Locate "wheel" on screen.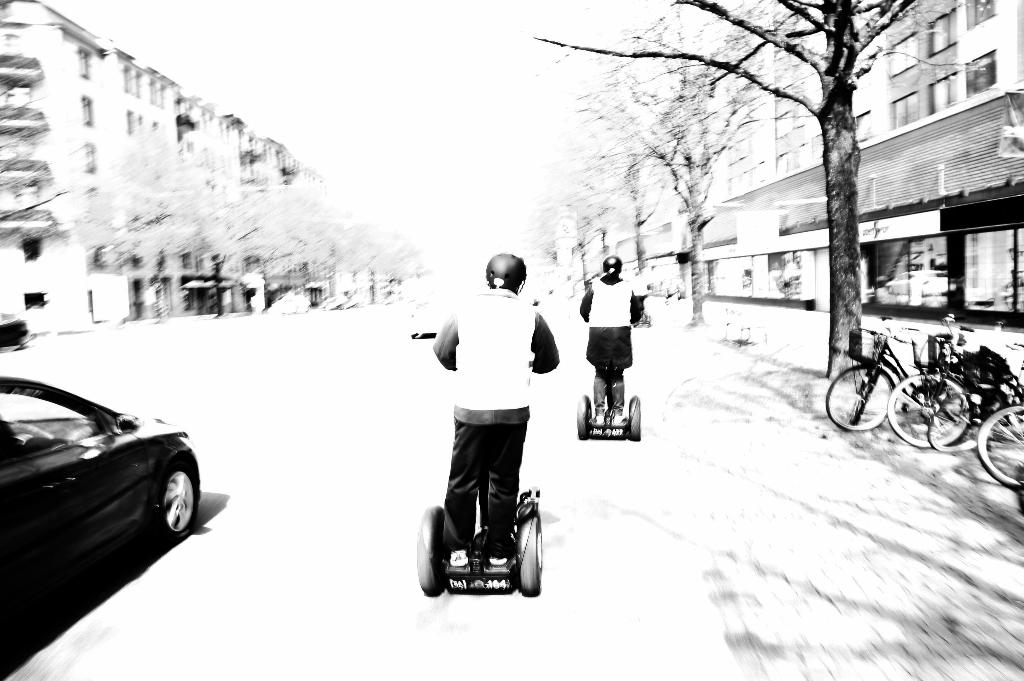
On screen at locate(501, 489, 543, 605).
